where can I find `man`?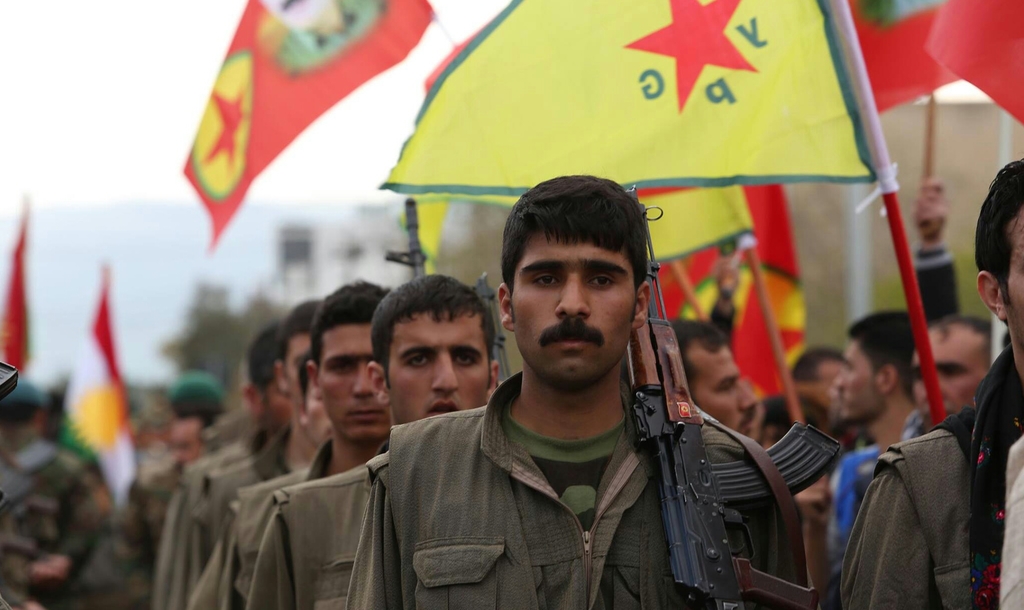
You can find it at left=902, top=319, right=994, bottom=430.
